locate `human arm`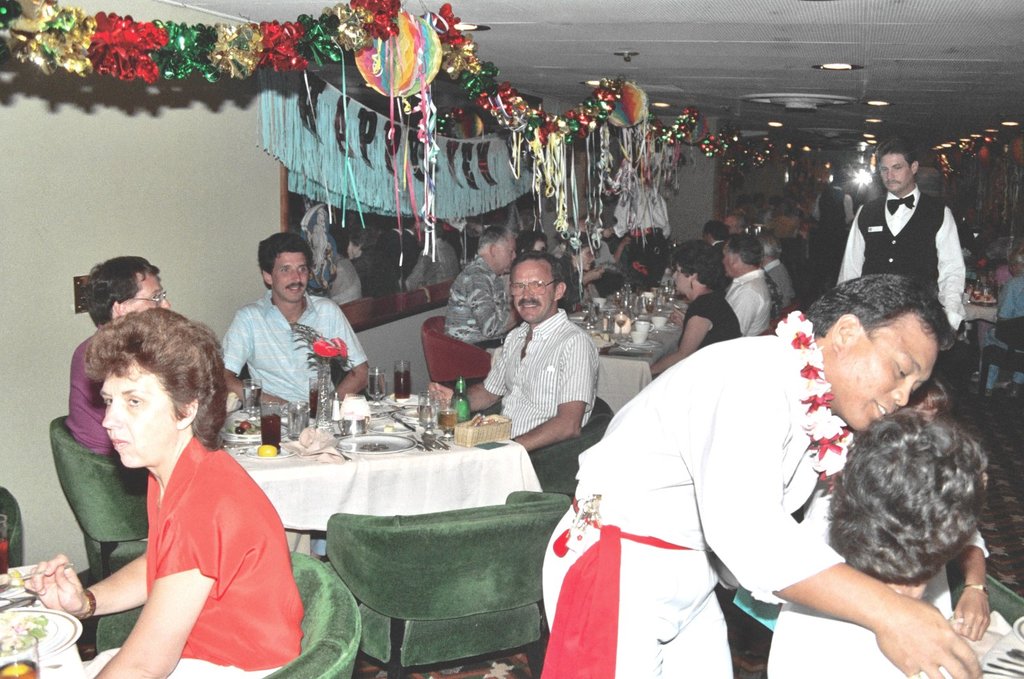
<bbox>16, 519, 154, 628</bbox>
